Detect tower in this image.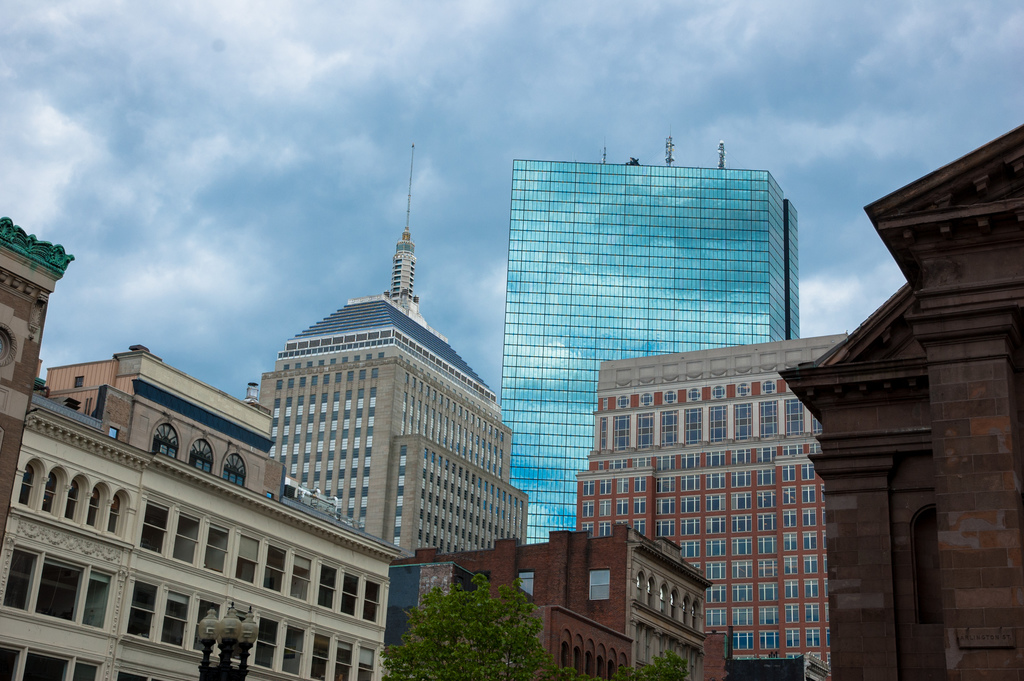
Detection: [left=500, top=119, right=831, bottom=567].
